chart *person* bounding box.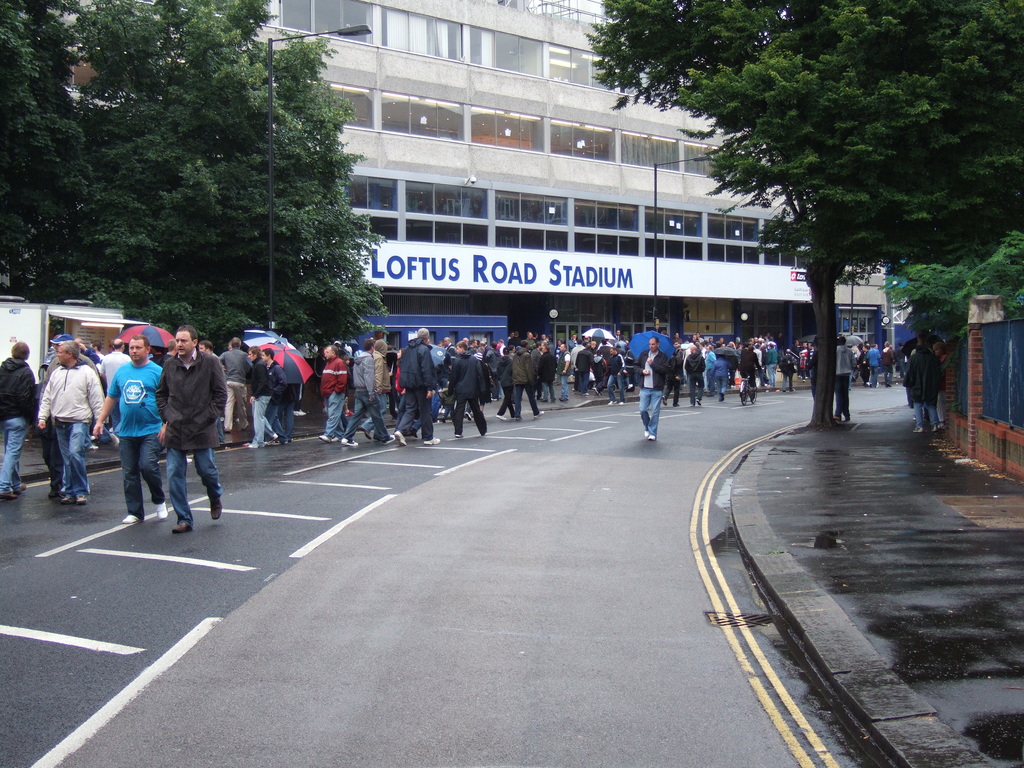
Charted: {"left": 34, "top": 335, "right": 104, "bottom": 495}.
